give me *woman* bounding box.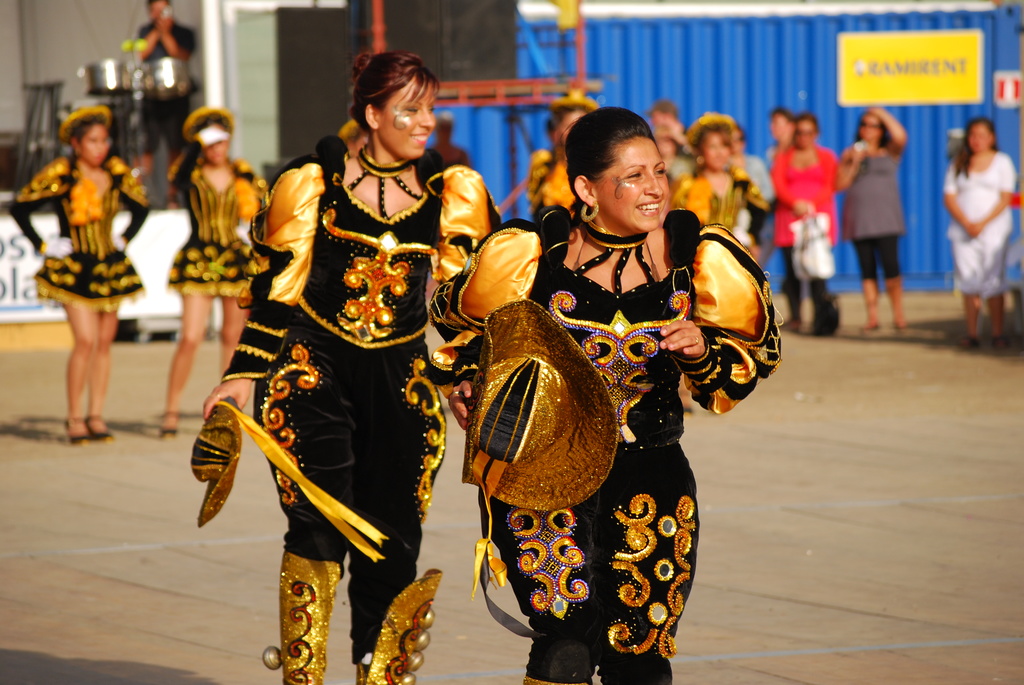
select_region(155, 100, 268, 440).
